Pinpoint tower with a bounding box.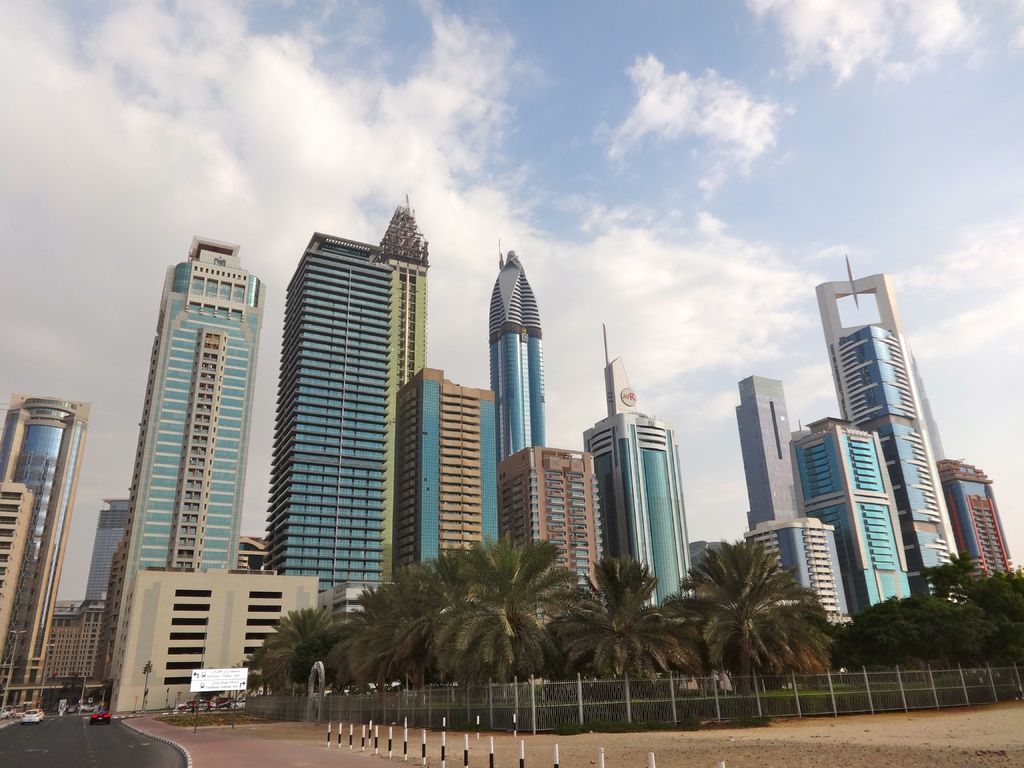
l=792, t=412, r=916, b=620.
